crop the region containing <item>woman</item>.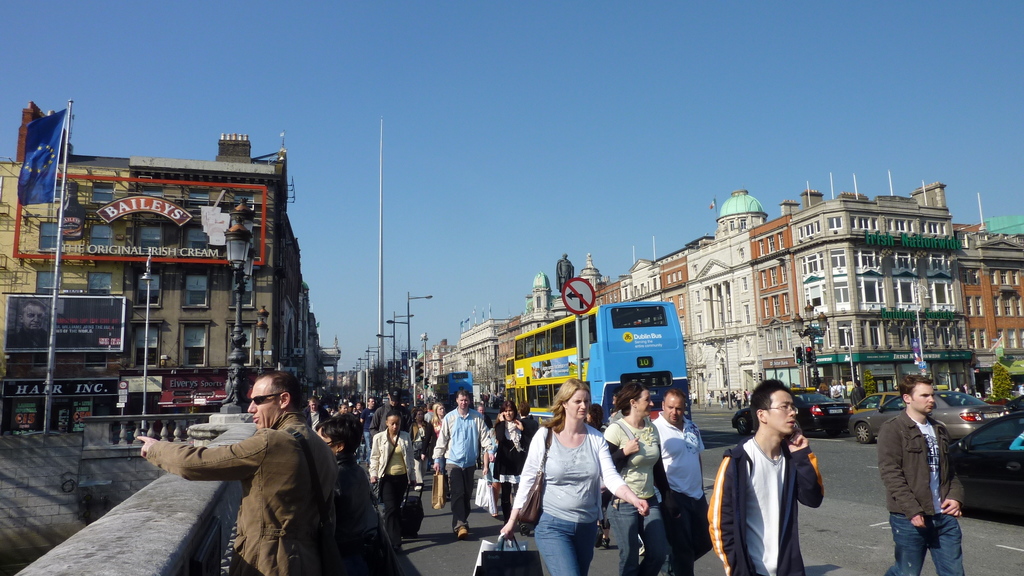
Crop region: [left=493, top=395, right=531, bottom=544].
